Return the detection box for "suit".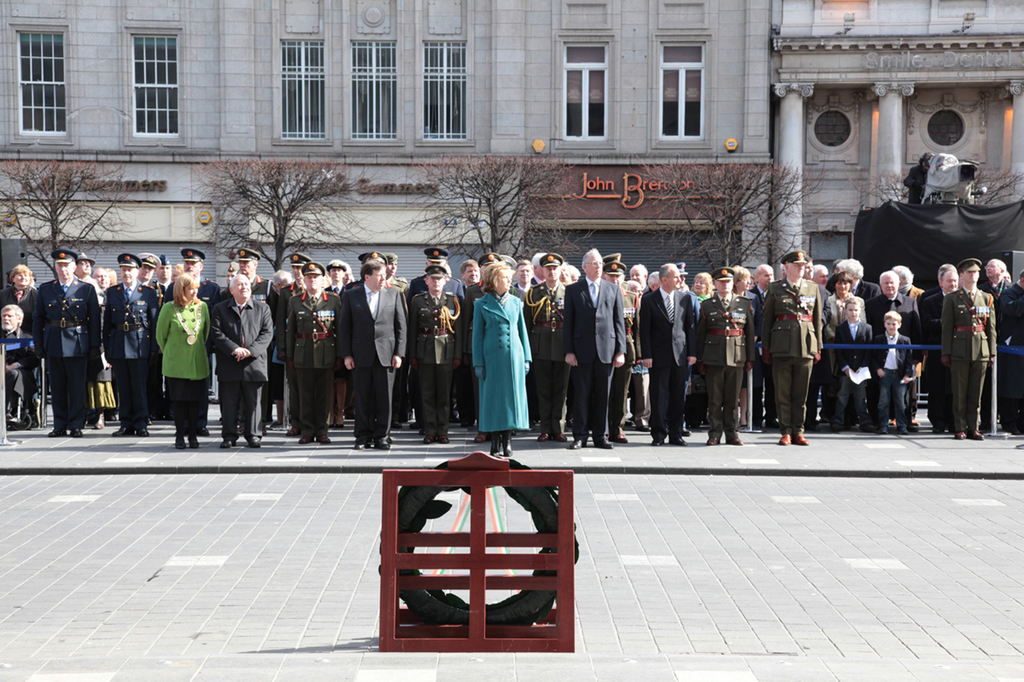
region(248, 272, 279, 426).
